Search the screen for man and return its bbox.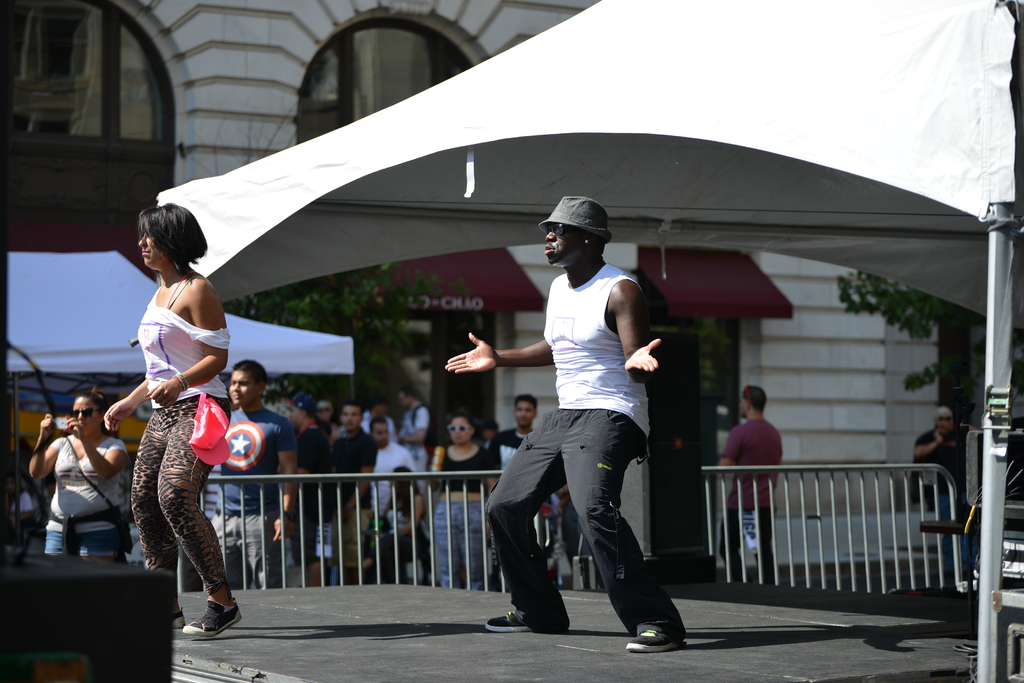
Found: crop(301, 405, 381, 586).
